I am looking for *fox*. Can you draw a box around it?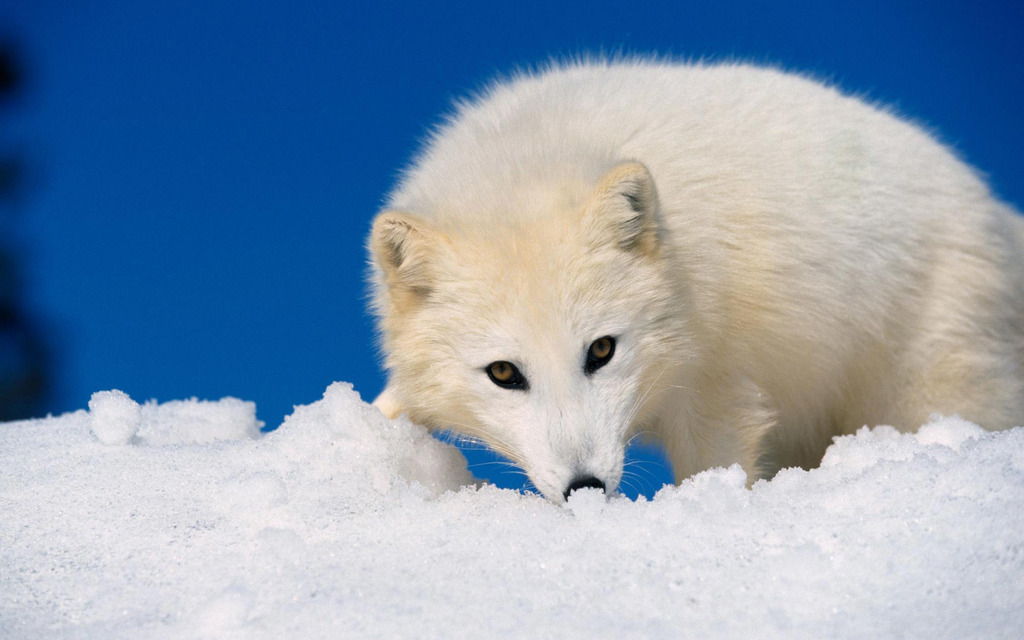
Sure, the bounding box is 359 47 1023 506.
